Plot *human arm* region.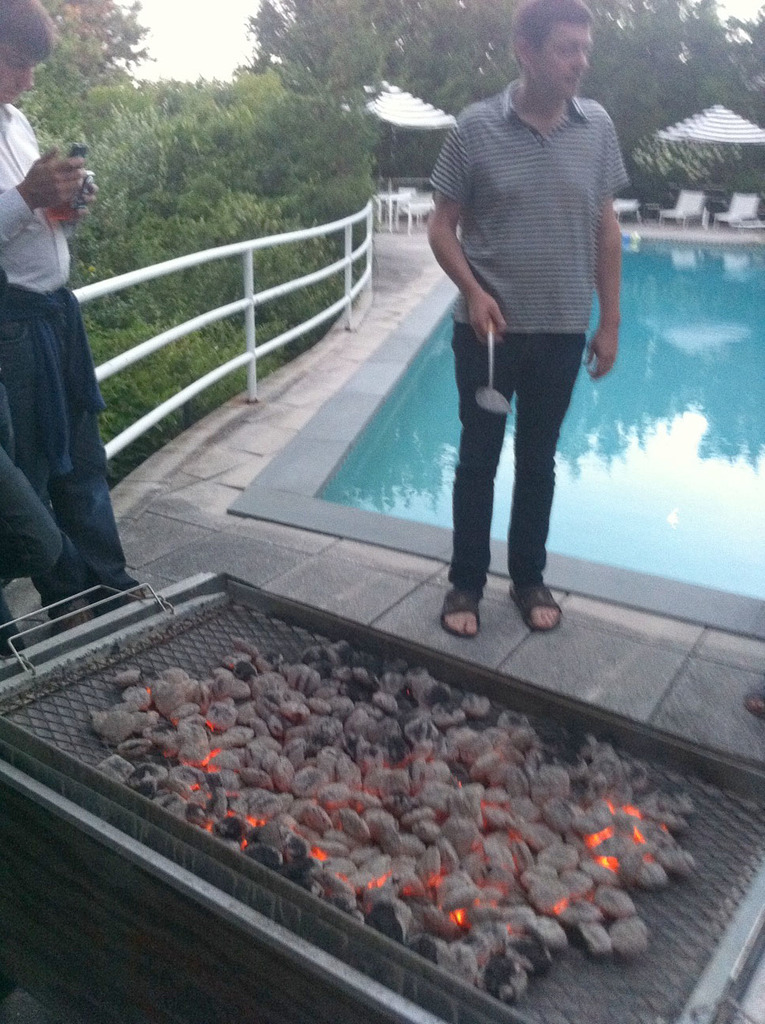
Plotted at x1=62 y1=167 x2=102 y2=226.
